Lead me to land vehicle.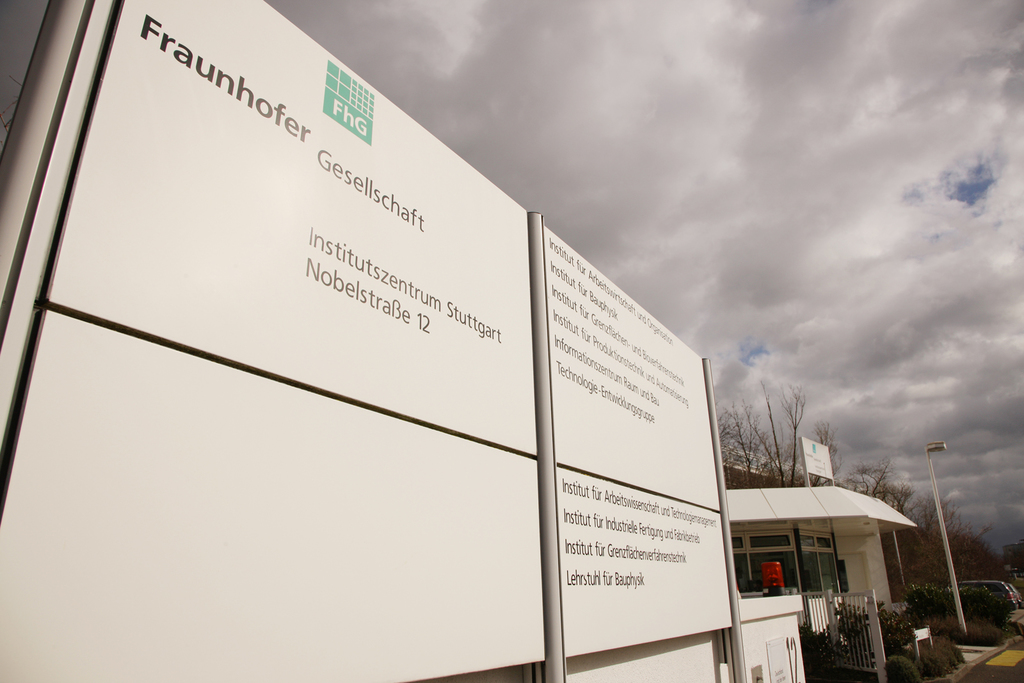
Lead to left=947, top=568, right=1017, bottom=608.
